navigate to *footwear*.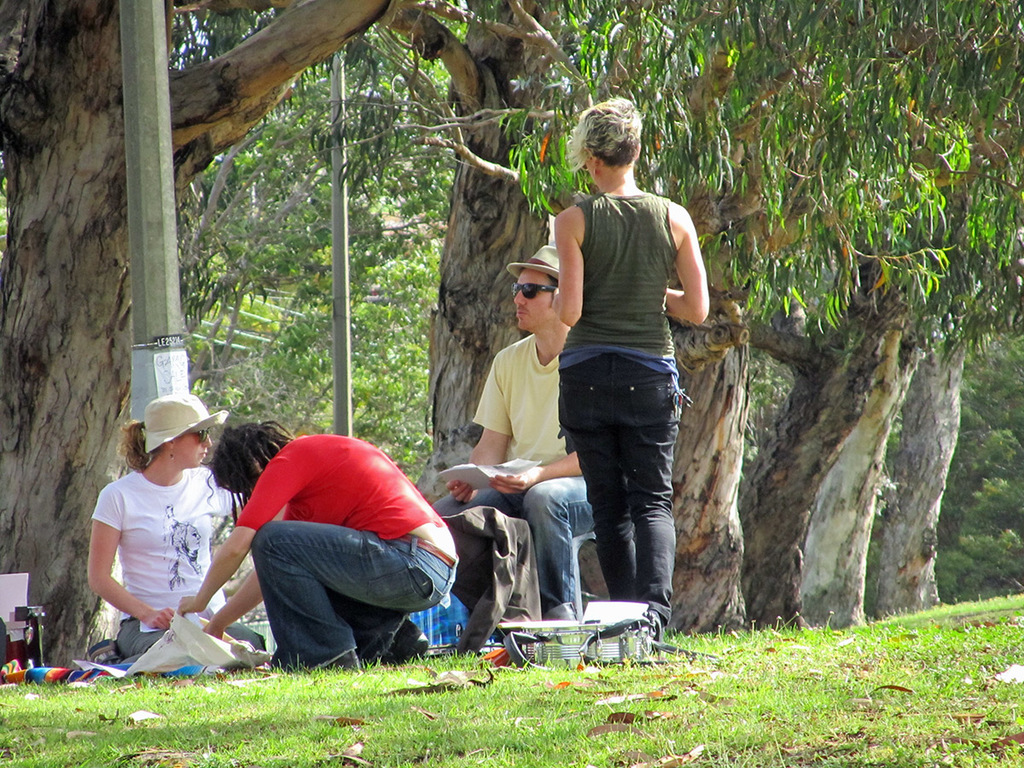
Navigation target: bbox=(402, 631, 428, 661).
